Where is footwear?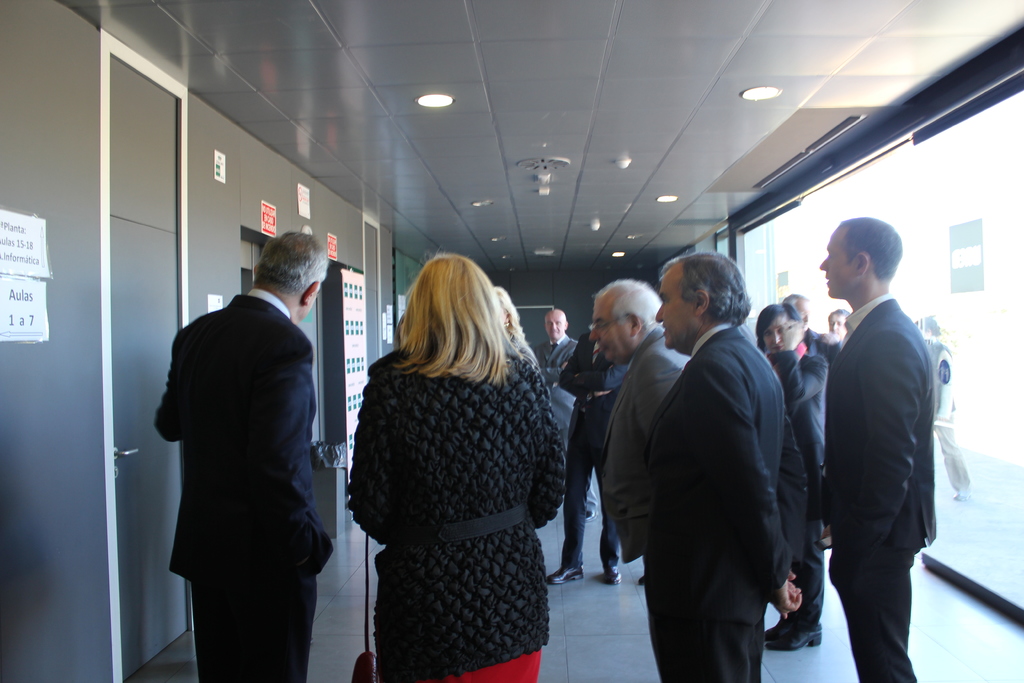
region(548, 566, 585, 583).
